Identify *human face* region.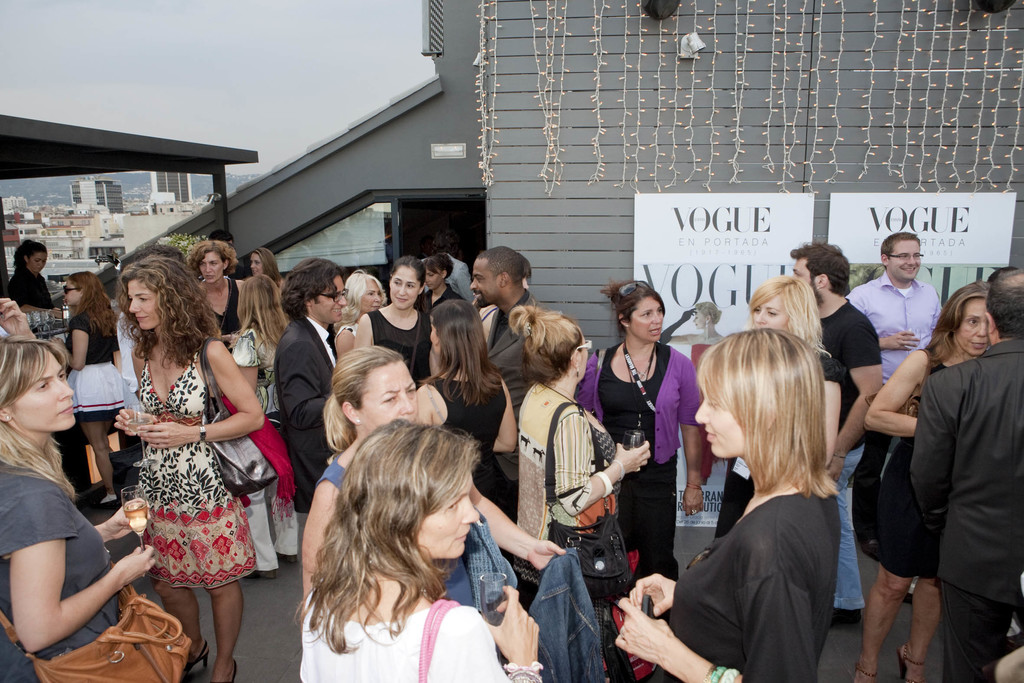
Region: select_region(471, 261, 497, 304).
